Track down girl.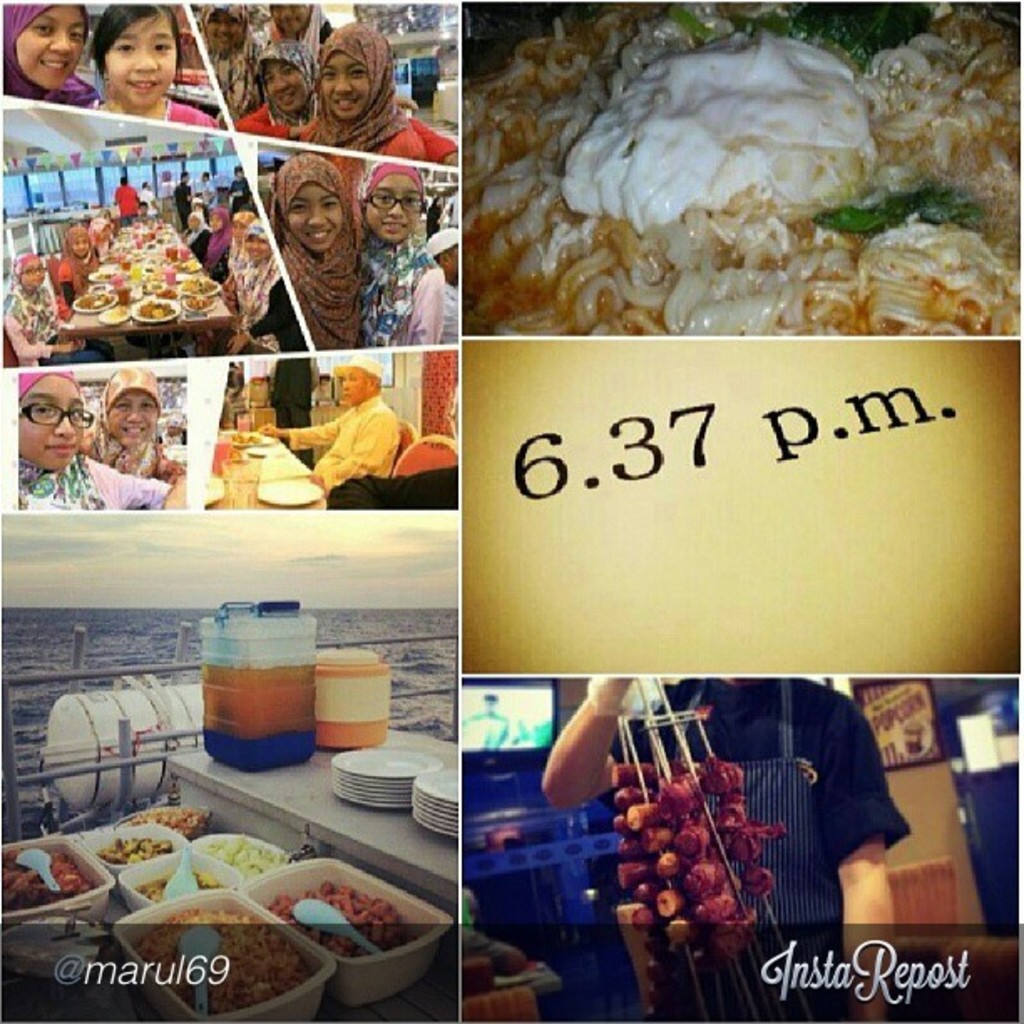
Tracked to [x1=263, y1=2, x2=333, y2=64].
